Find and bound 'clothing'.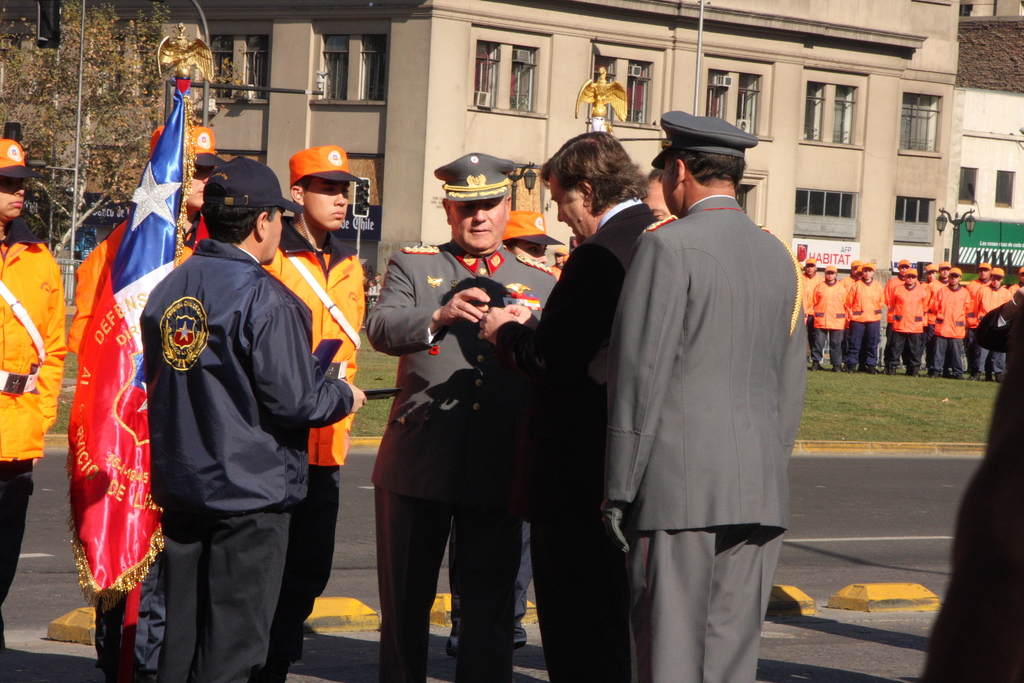
Bound: detection(374, 242, 559, 682).
